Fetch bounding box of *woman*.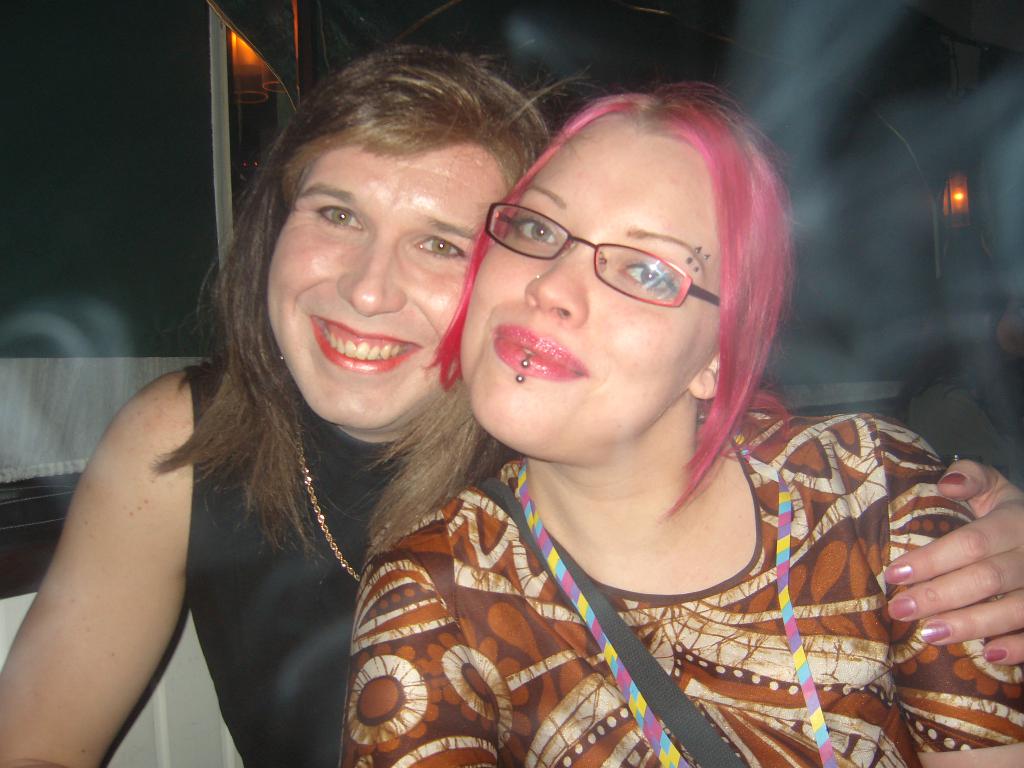
Bbox: 0, 47, 1023, 767.
